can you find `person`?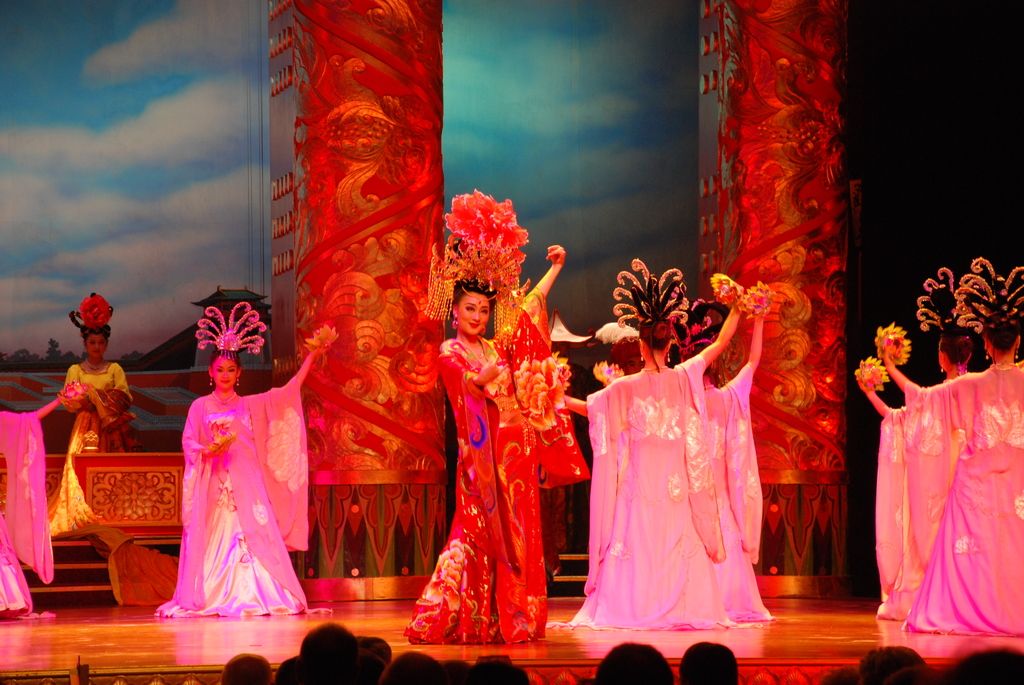
Yes, bounding box: box(847, 352, 905, 607).
